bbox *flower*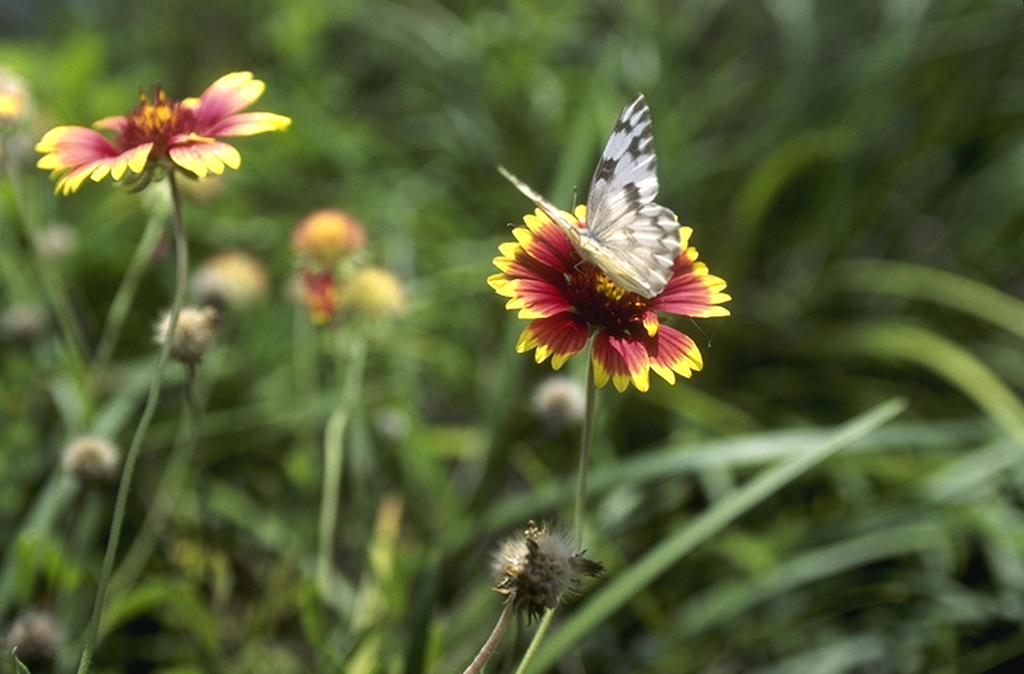
186 250 265 319
